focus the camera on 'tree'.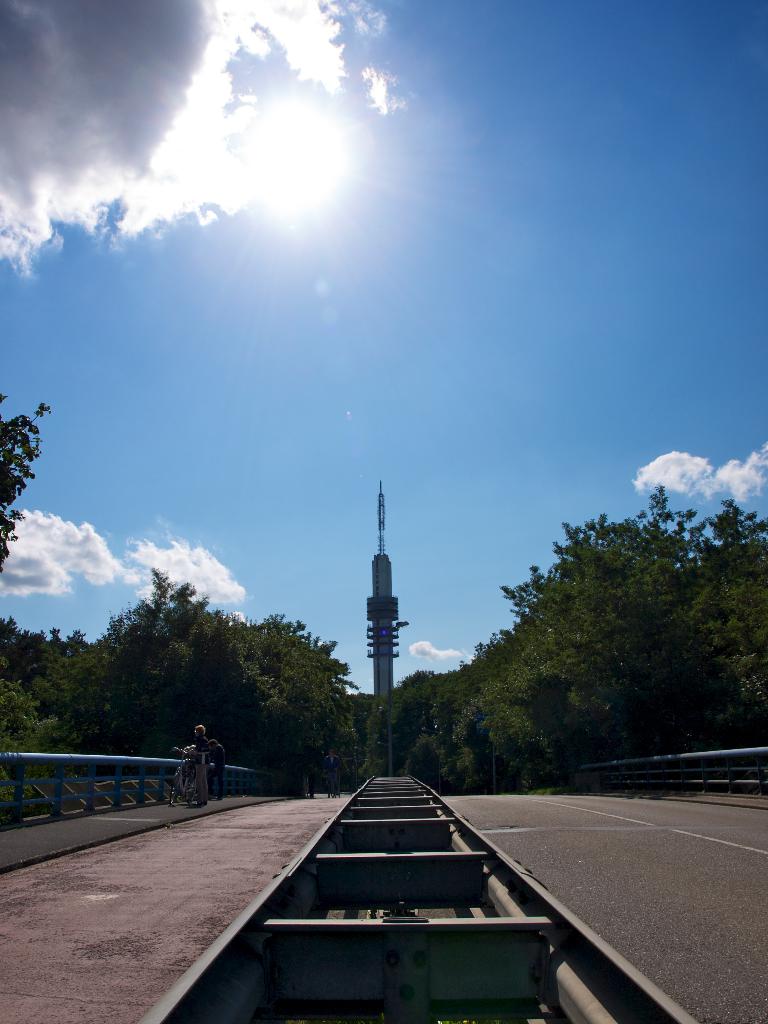
Focus region: (left=0, top=394, right=51, bottom=575).
